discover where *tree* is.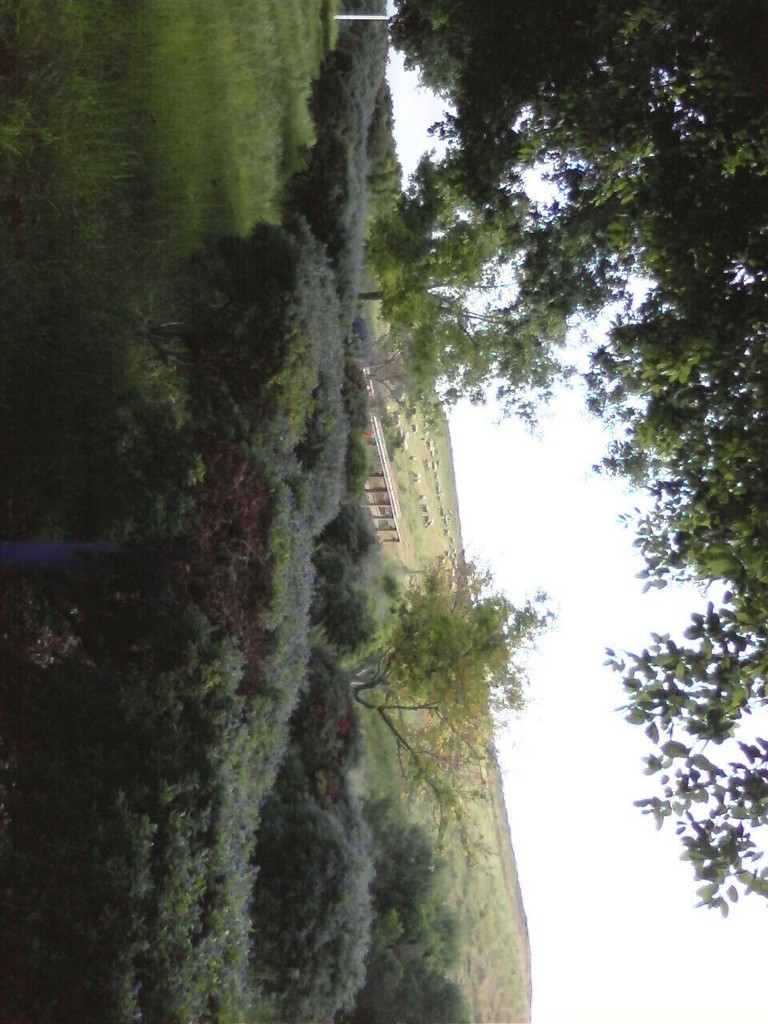
Discovered at (x1=392, y1=0, x2=767, y2=926).
